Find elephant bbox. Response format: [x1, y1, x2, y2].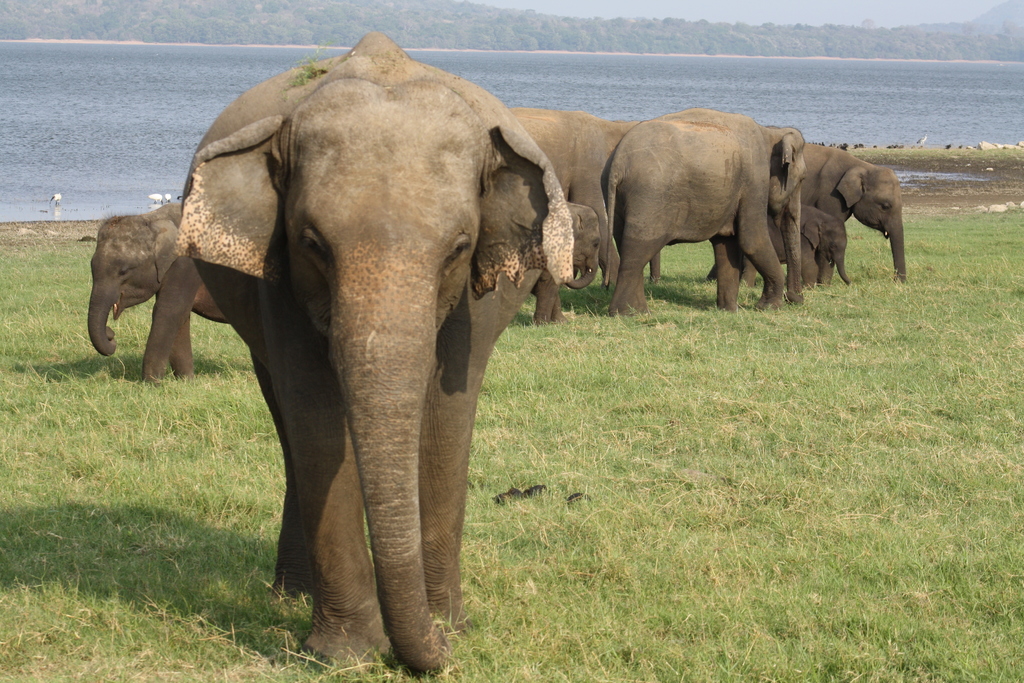
[595, 120, 821, 318].
